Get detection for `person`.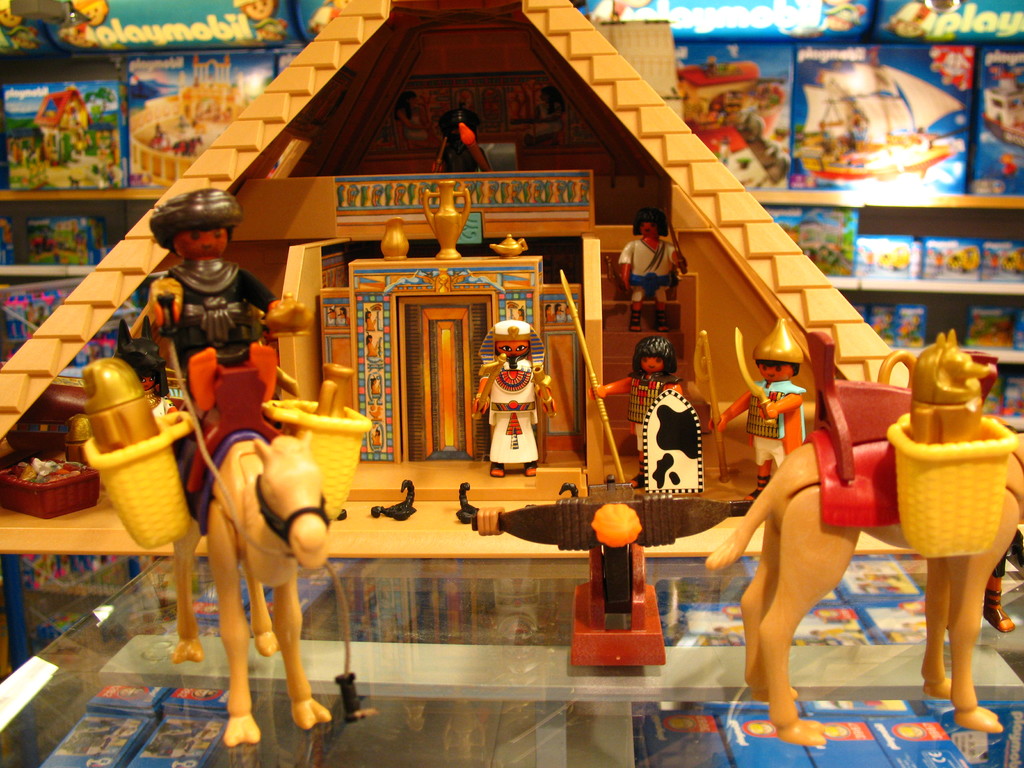
Detection: x1=589 y1=333 x2=683 y2=486.
